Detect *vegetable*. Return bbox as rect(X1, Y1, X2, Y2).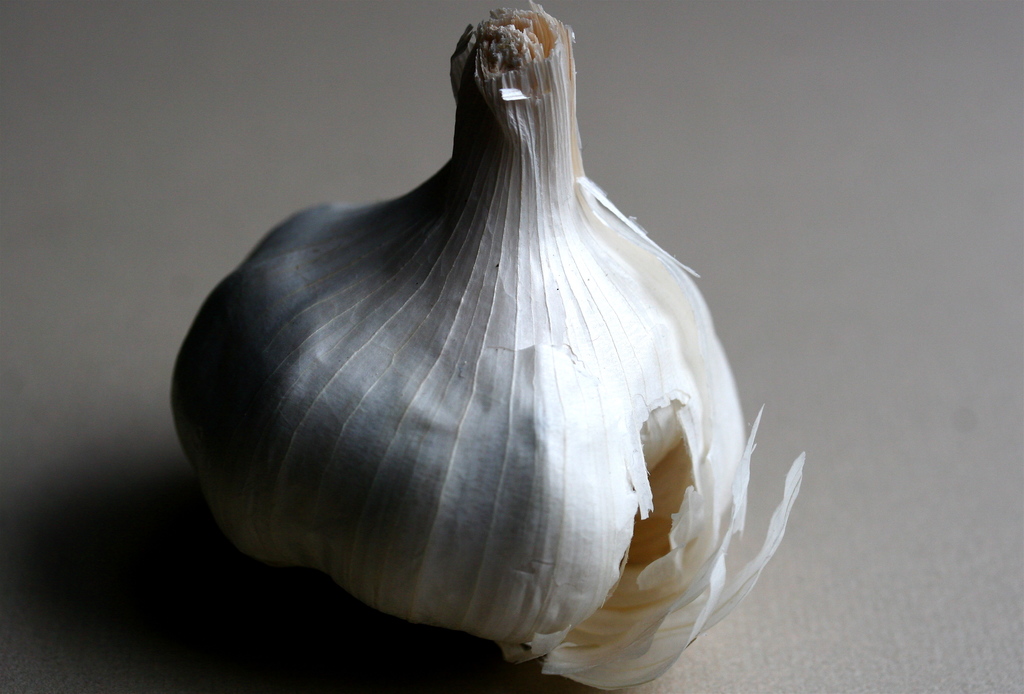
rect(173, 34, 795, 650).
